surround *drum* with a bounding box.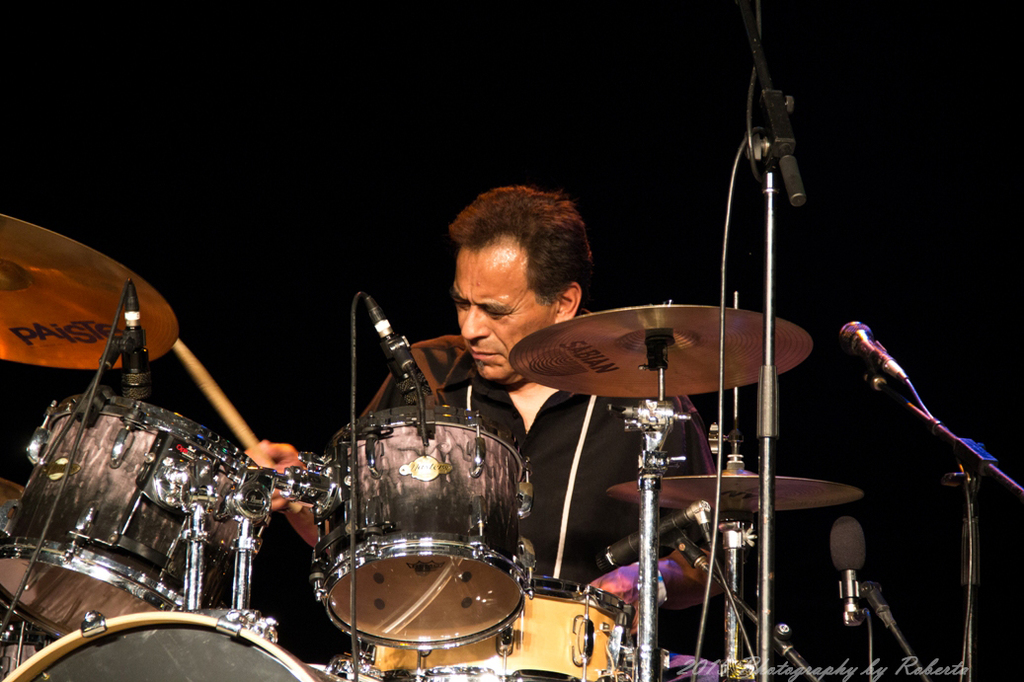
l=346, t=574, r=636, b=681.
